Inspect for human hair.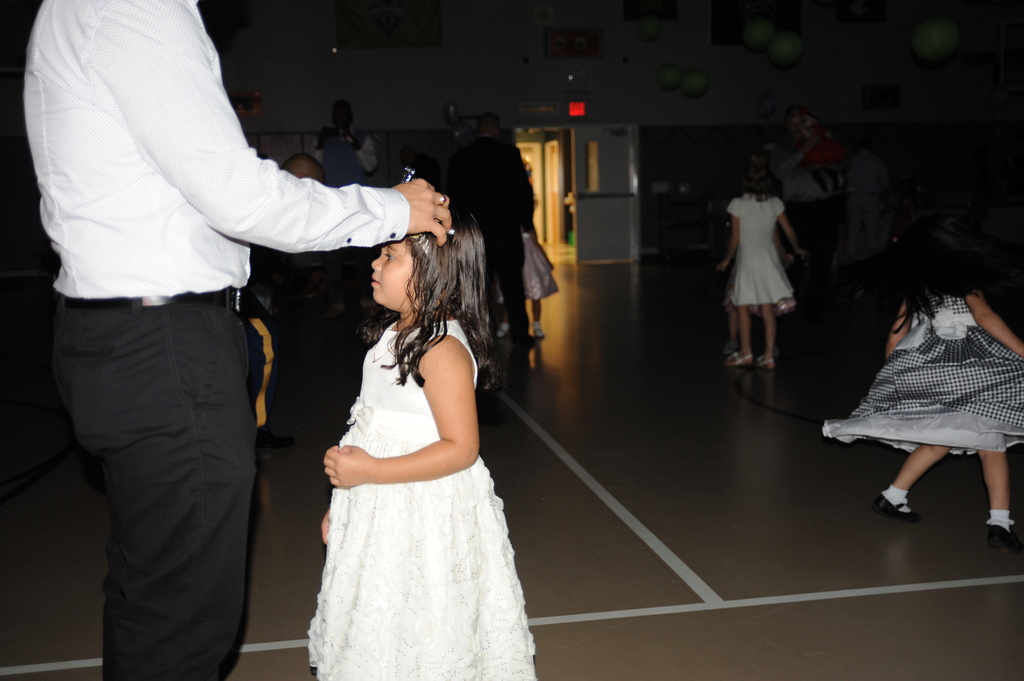
Inspection: 475:110:500:130.
